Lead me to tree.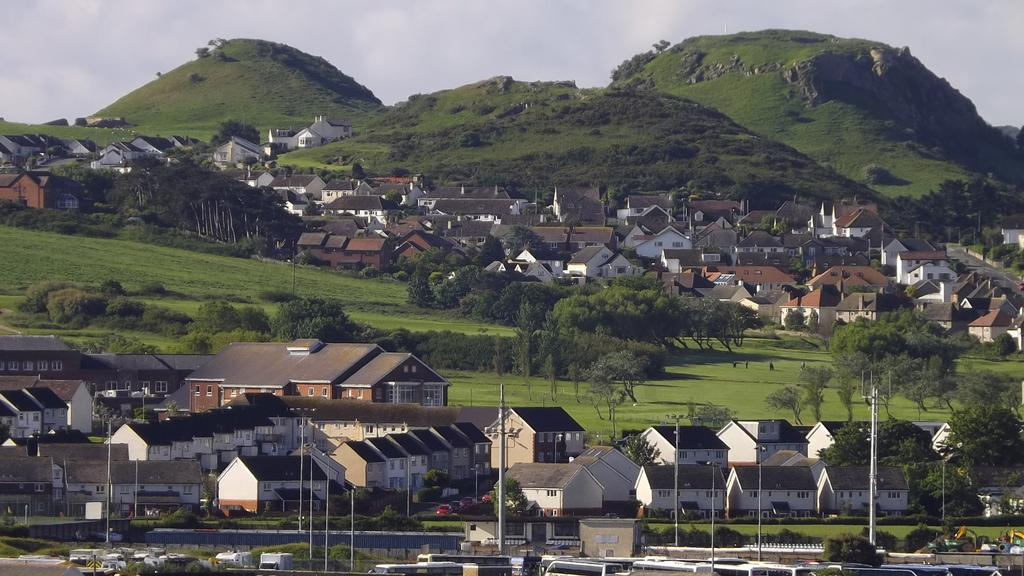
Lead to select_region(209, 118, 261, 148).
